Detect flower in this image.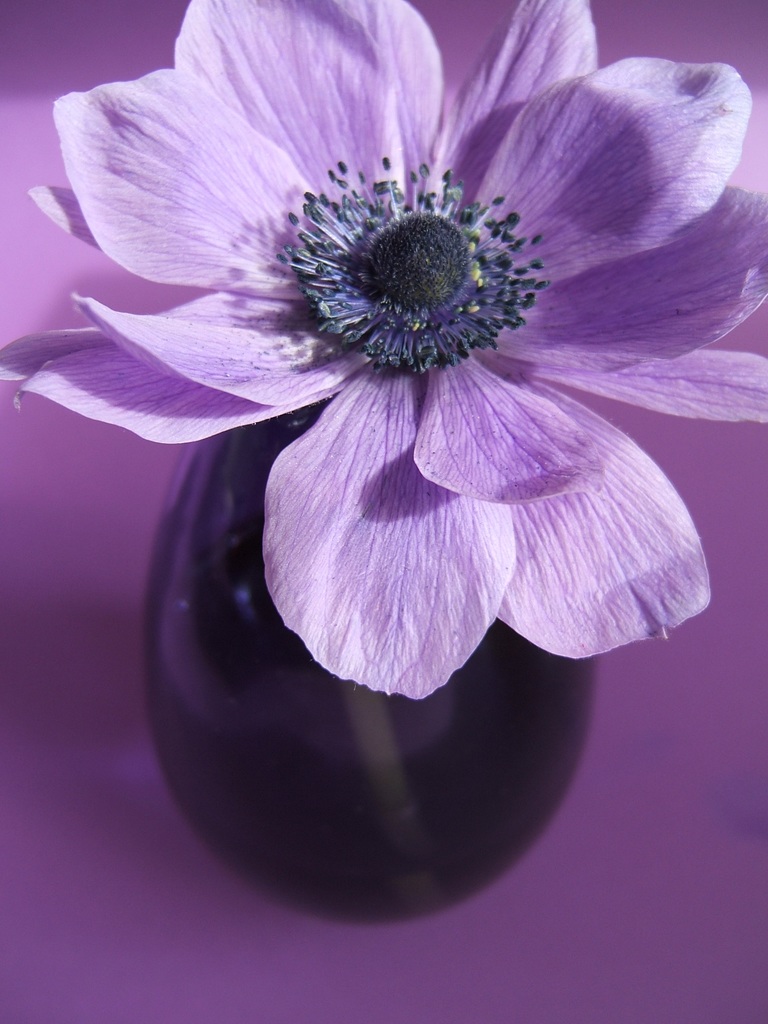
Detection: x1=42, y1=18, x2=726, y2=724.
